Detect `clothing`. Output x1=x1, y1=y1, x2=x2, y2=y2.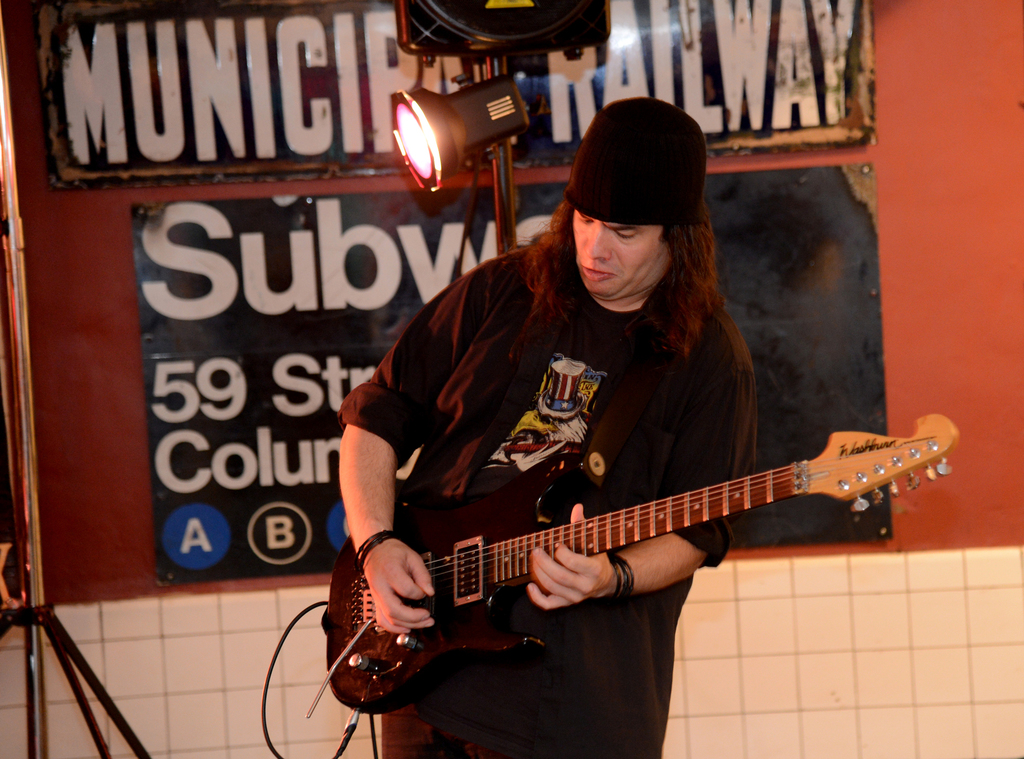
x1=339, y1=248, x2=762, y2=758.
